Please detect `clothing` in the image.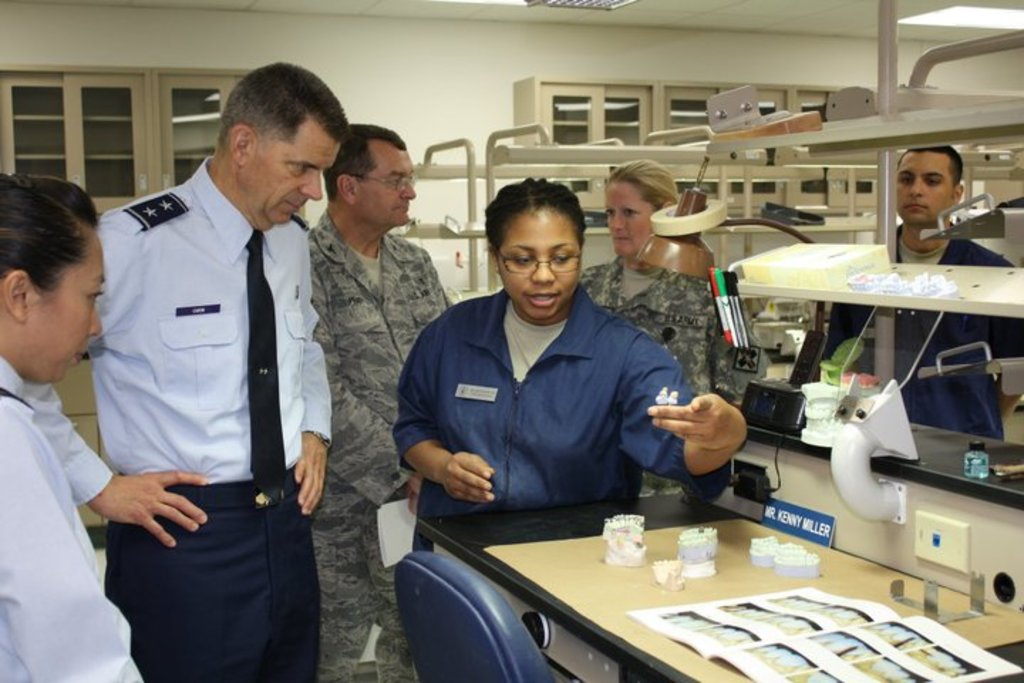
x1=0 y1=356 x2=138 y2=682.
